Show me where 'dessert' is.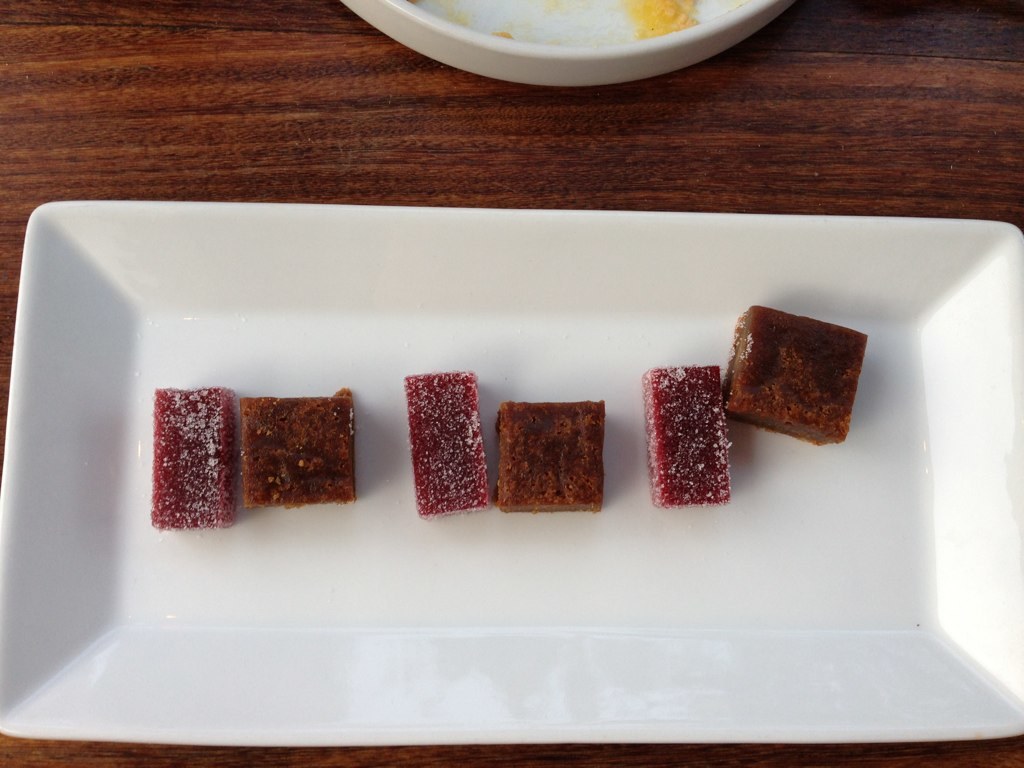
'dessert' is at {"left": 485, "top": 403, "right": 609, "bottom": 511}.
